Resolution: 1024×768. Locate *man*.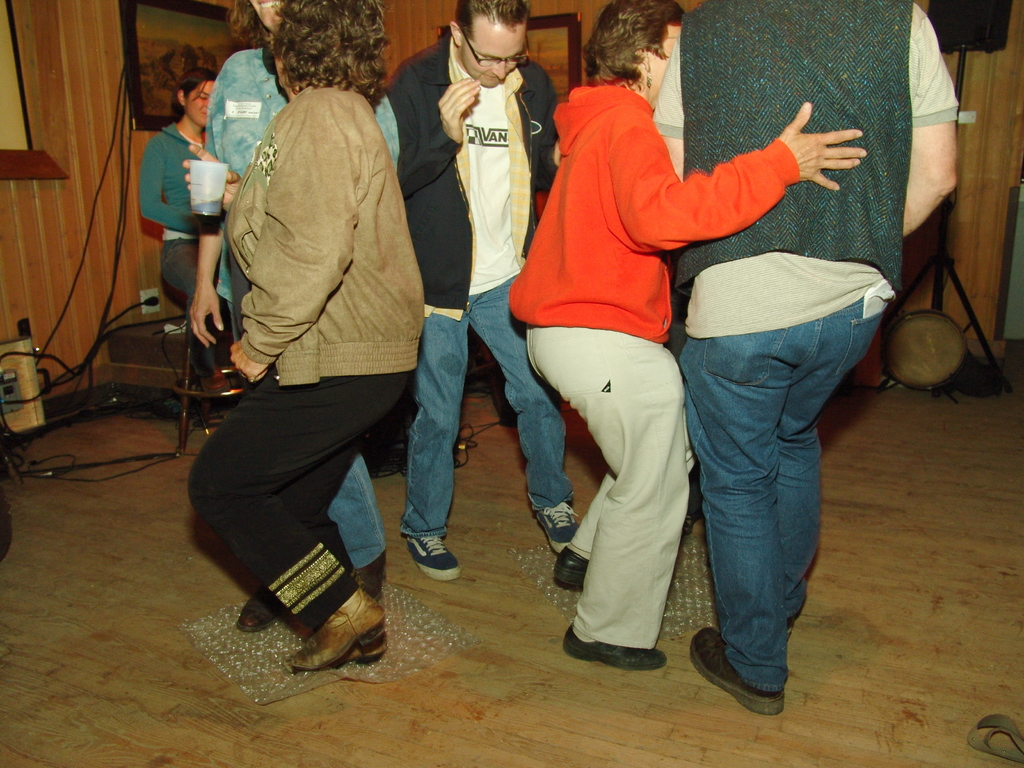
{"x1": 390, "y1": 0, "x2": 556, "y2": 584}.
